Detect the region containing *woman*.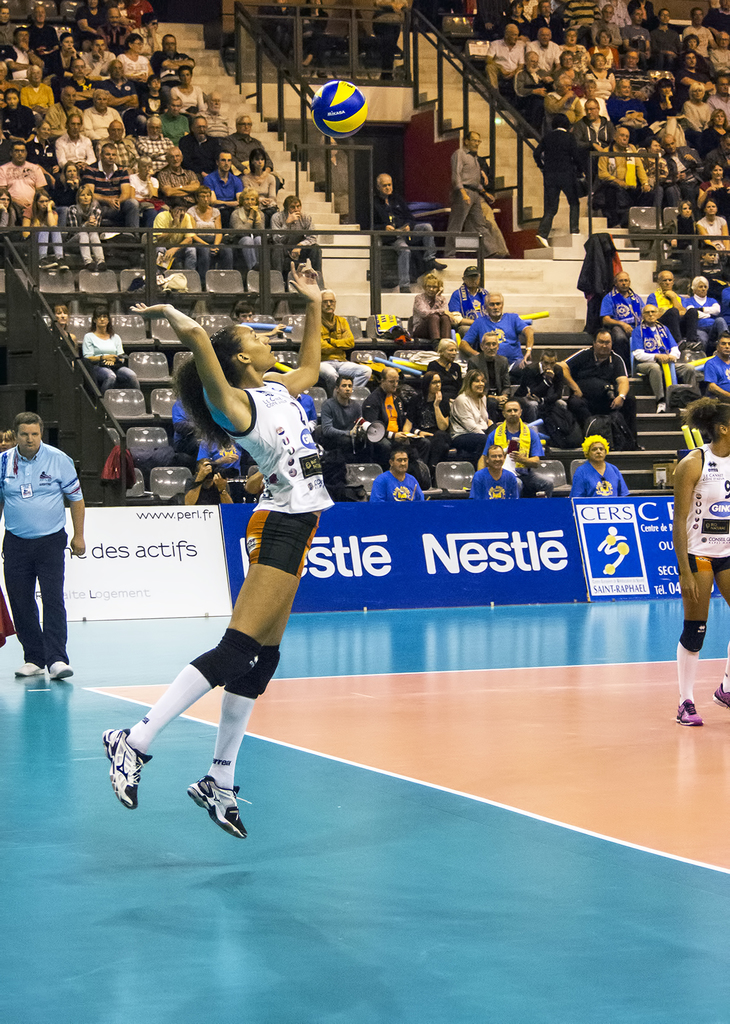
[left=69, top=184, right=104, bottom=269].
